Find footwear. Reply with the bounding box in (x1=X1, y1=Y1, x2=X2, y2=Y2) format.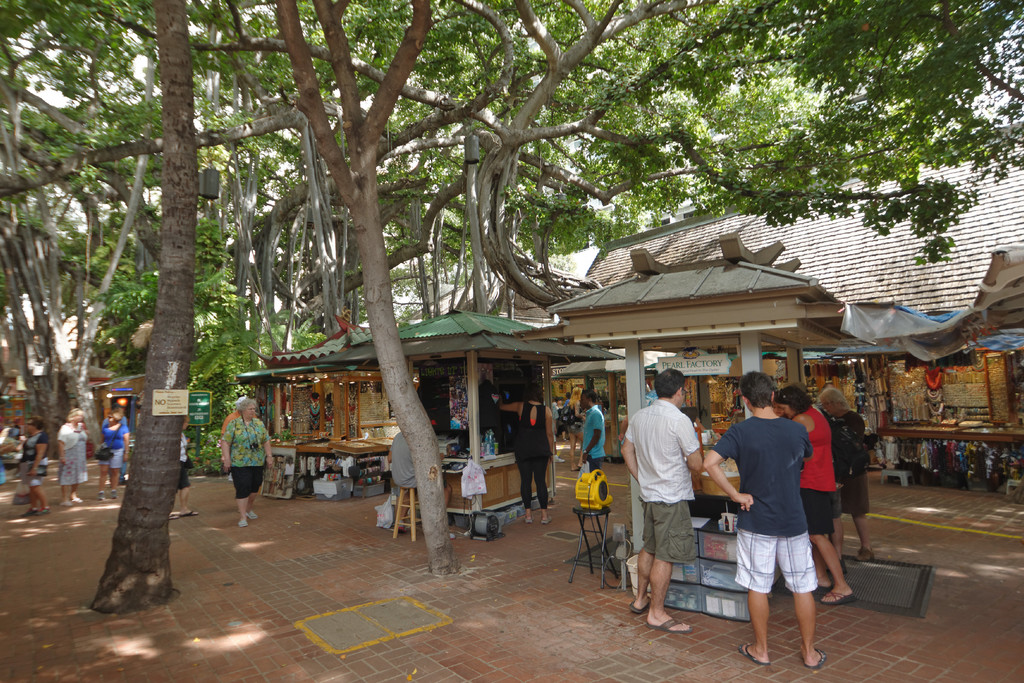
(x1=856, y1=549, x2=872, y2=561).
